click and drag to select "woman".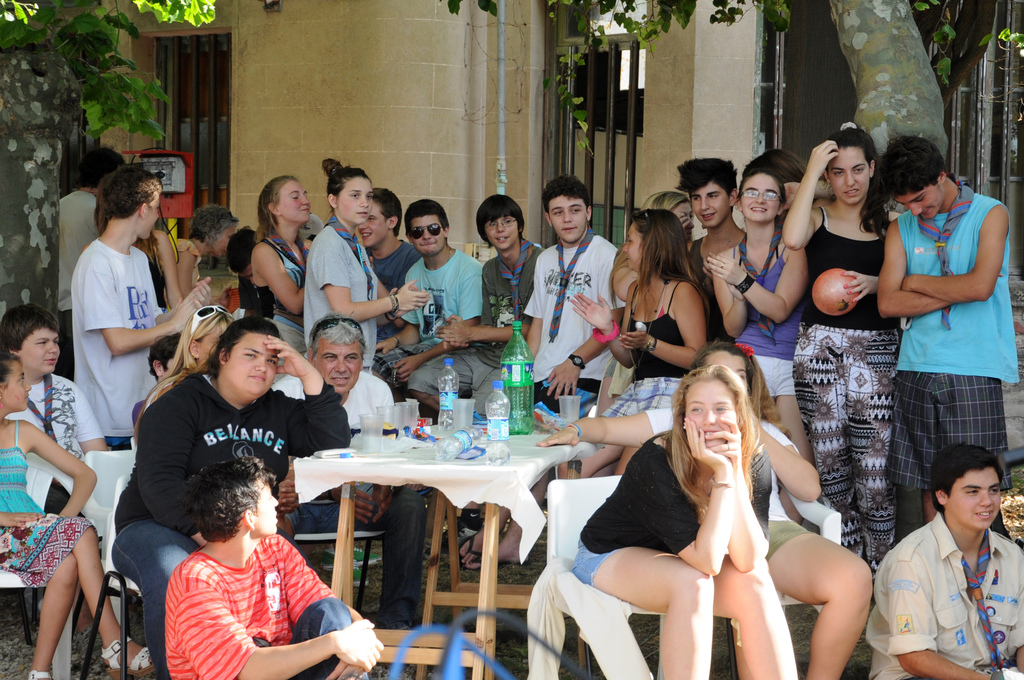
Selection: 783 119 908 570.
